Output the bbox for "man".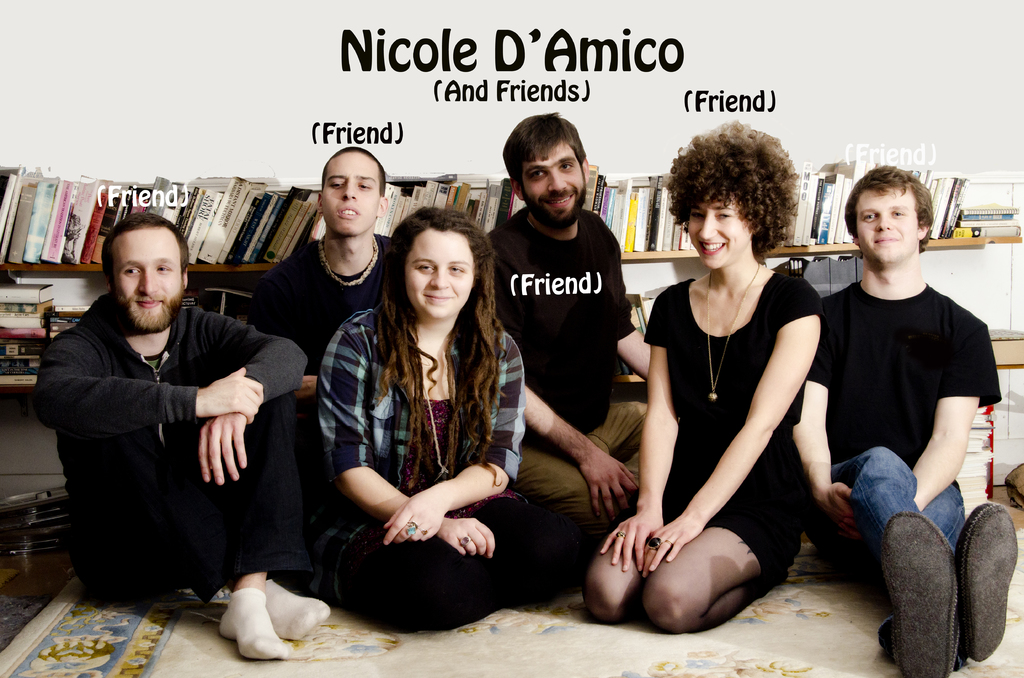
[242,147,394,474].
